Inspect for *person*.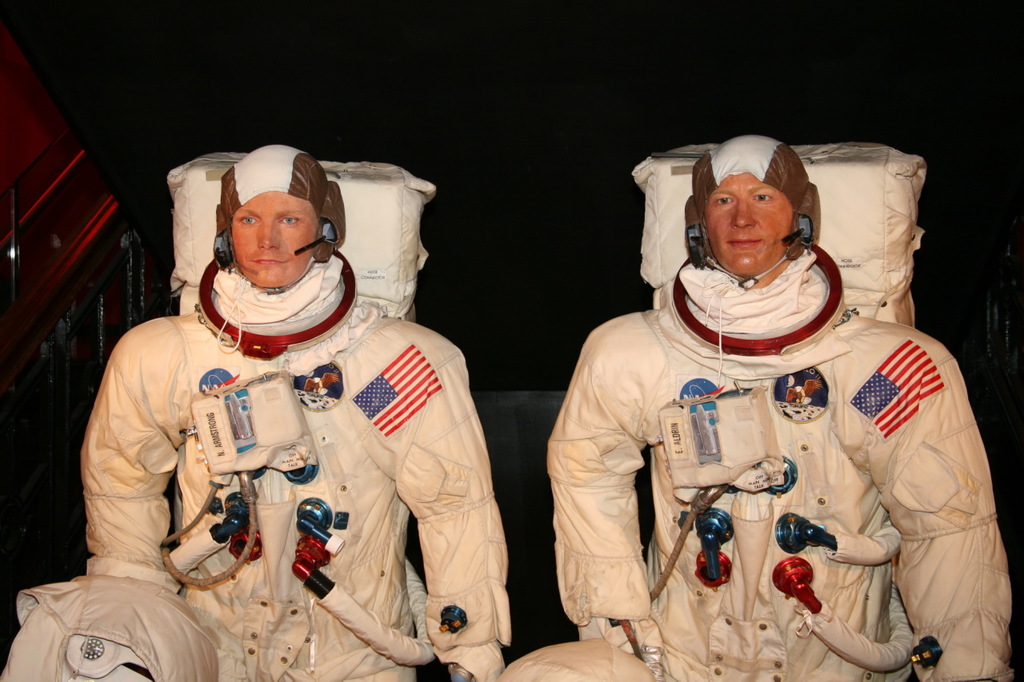
Inspection: 498 138 1009 677.
